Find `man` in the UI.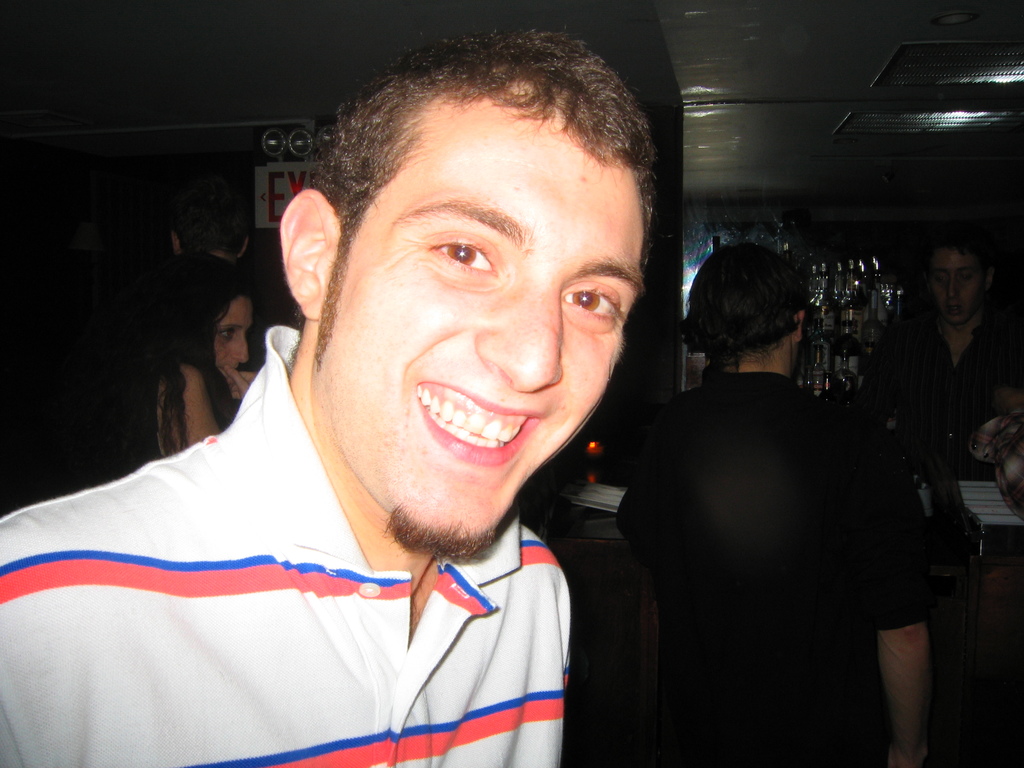
UI element at BBox(25, 56, 728, 759).
